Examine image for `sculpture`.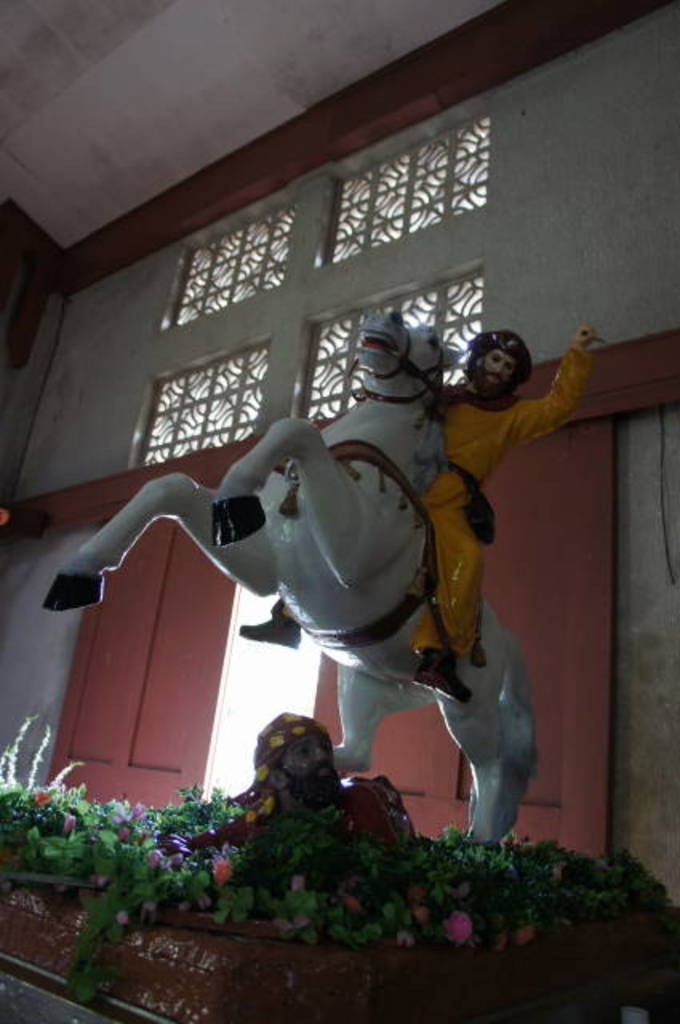
Examination result: 109:379:530:872.
